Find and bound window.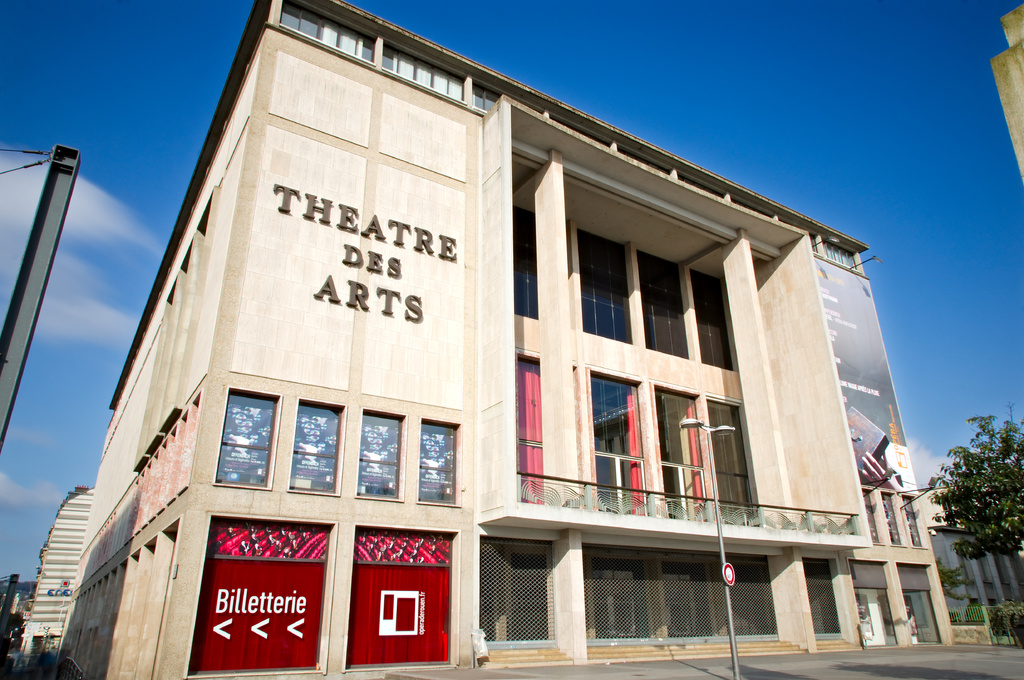
Bound: x1=355, y1=411, x2=405, y2=505.
